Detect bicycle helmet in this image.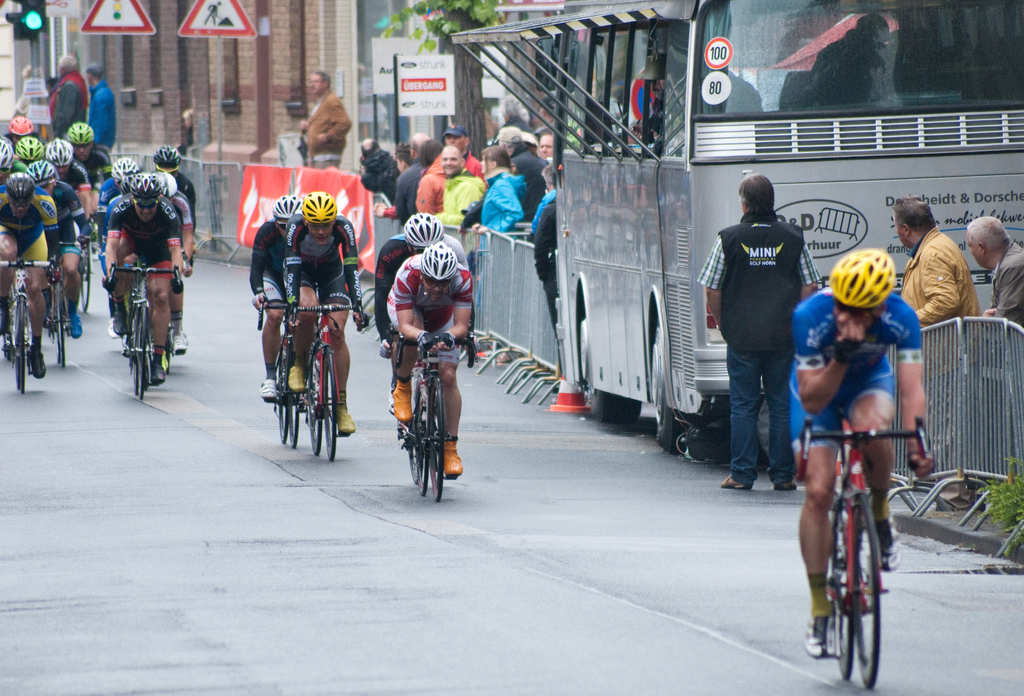
Detection: x1=47, y1=138, x2=73, y2=172.
